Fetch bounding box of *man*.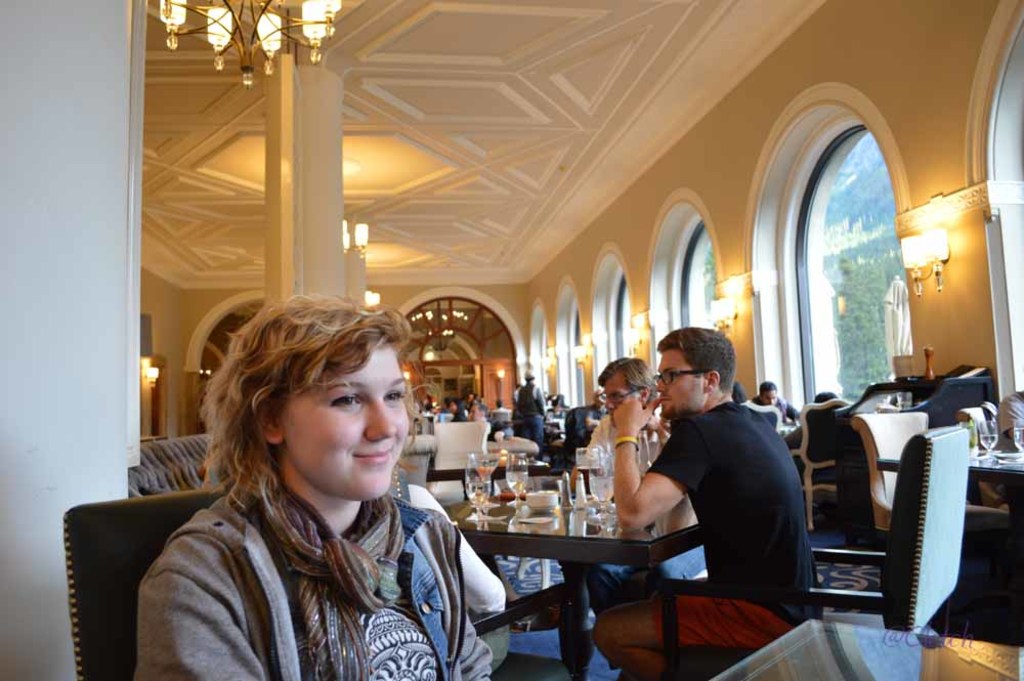
Bbox: {"left": 571, "top": 356, "right": 674, "bottom": 477}.
